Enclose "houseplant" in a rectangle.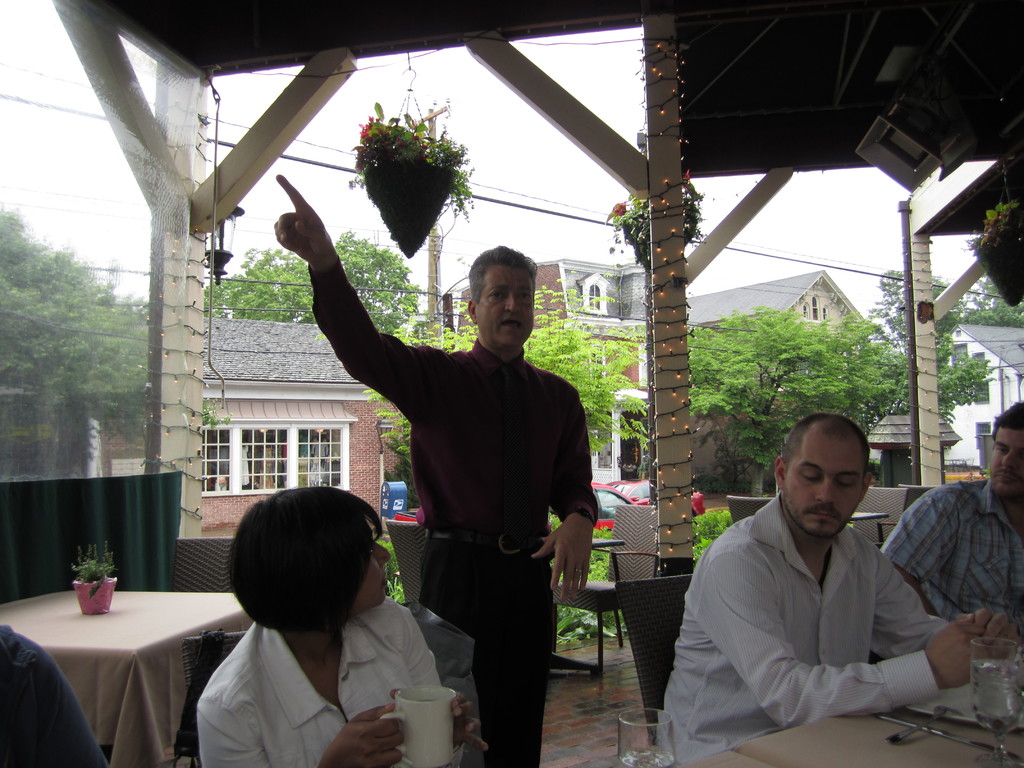
963/198/1023/307.
